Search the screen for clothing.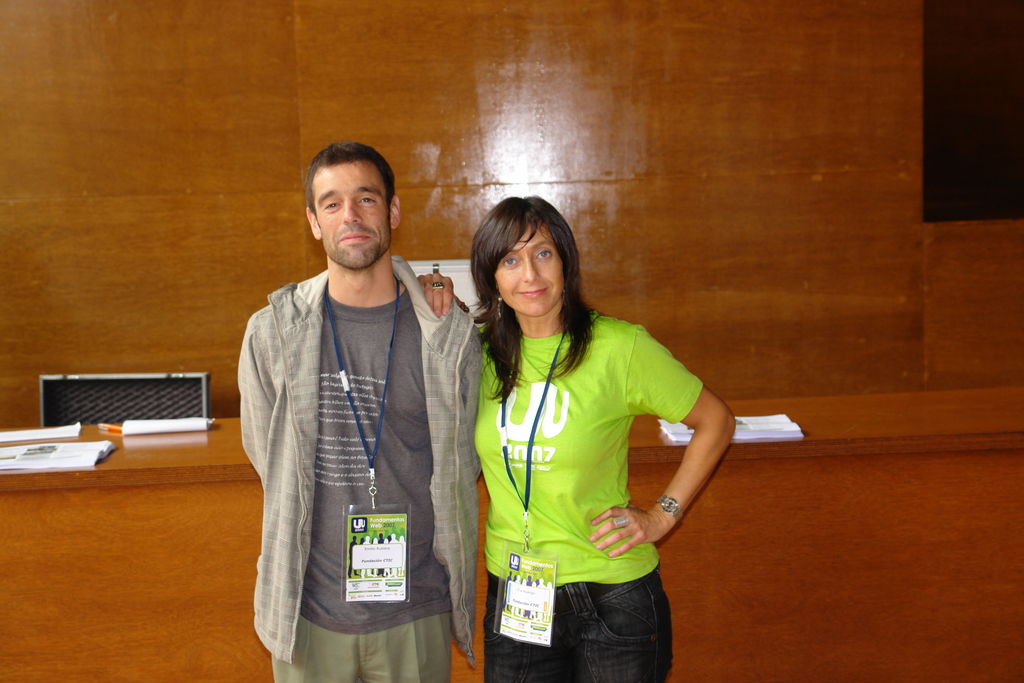
Found at {"x1": 227, "y1": 239, "x2": 484, "y2": 682}.
